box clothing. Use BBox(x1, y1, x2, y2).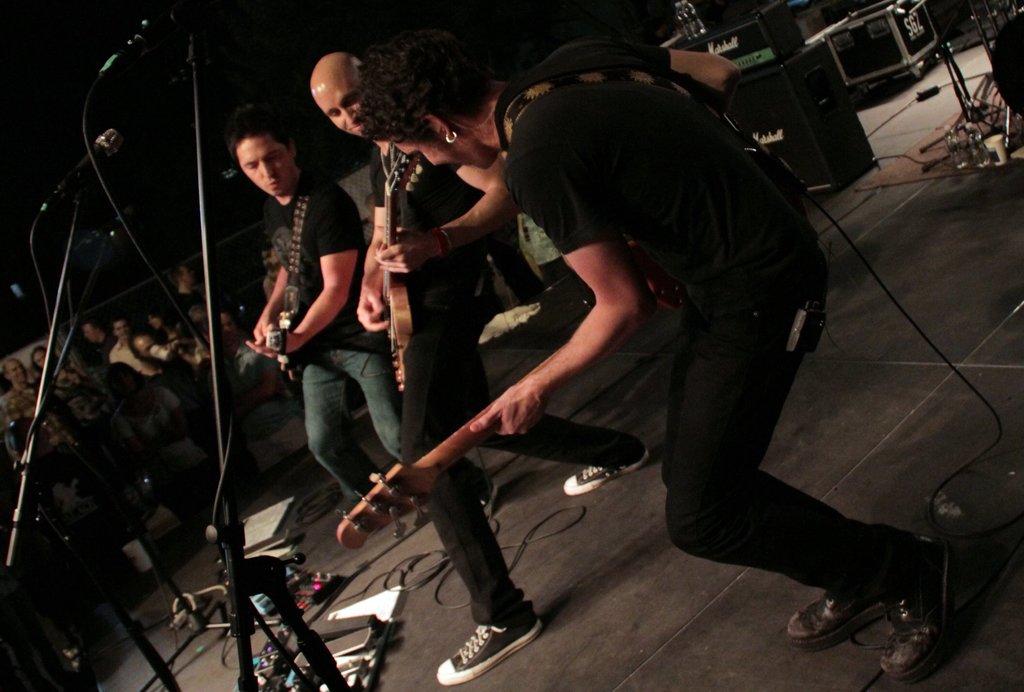
BBox(291, 158, 414, 504).
